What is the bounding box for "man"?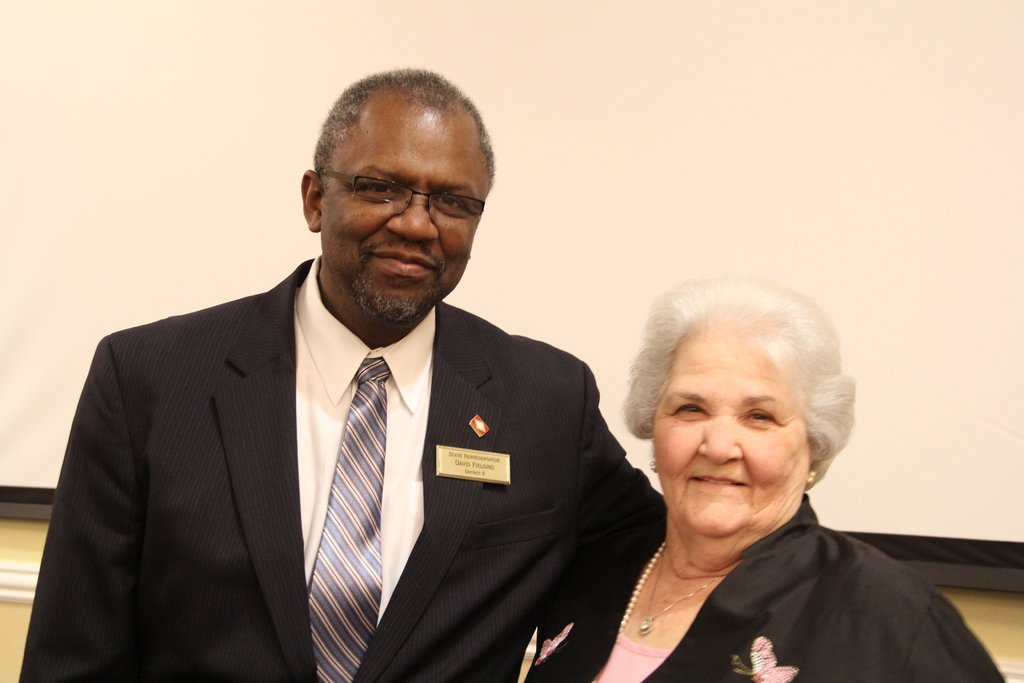
{"left": 61, "top": 83, "right": 654, "bottom": 670}.
